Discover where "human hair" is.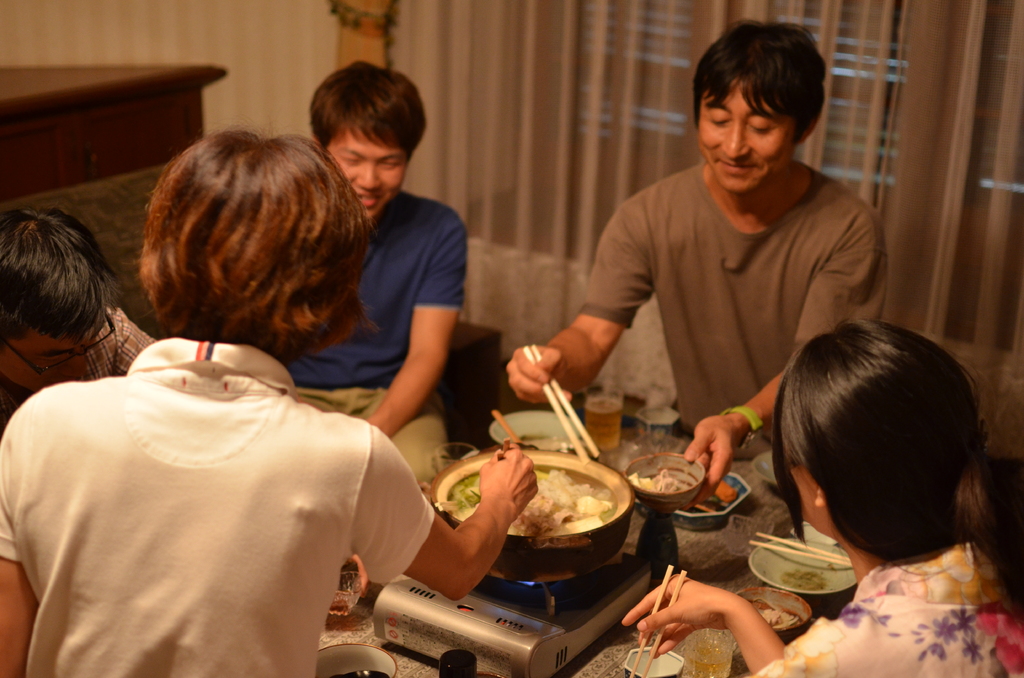
Discovered at <box>305,62,433,149</box>.
